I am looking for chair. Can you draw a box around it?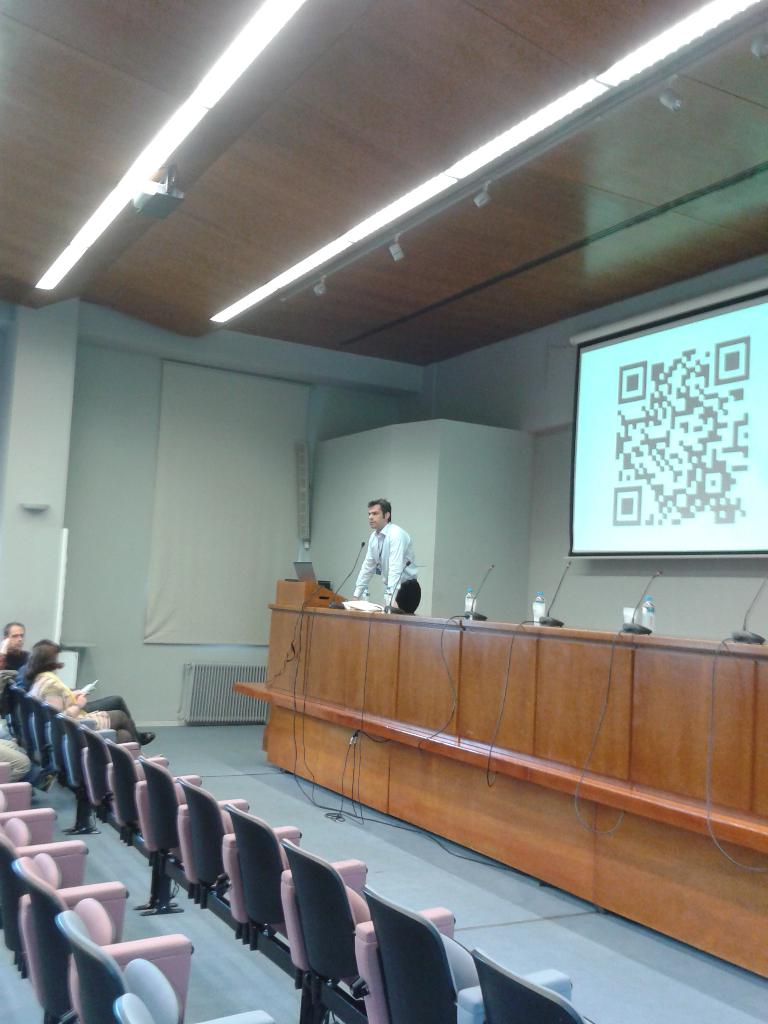
Sure, the bounding box is {"left": 58, "top": 914, "right": 271, "bottom": 1023}.
